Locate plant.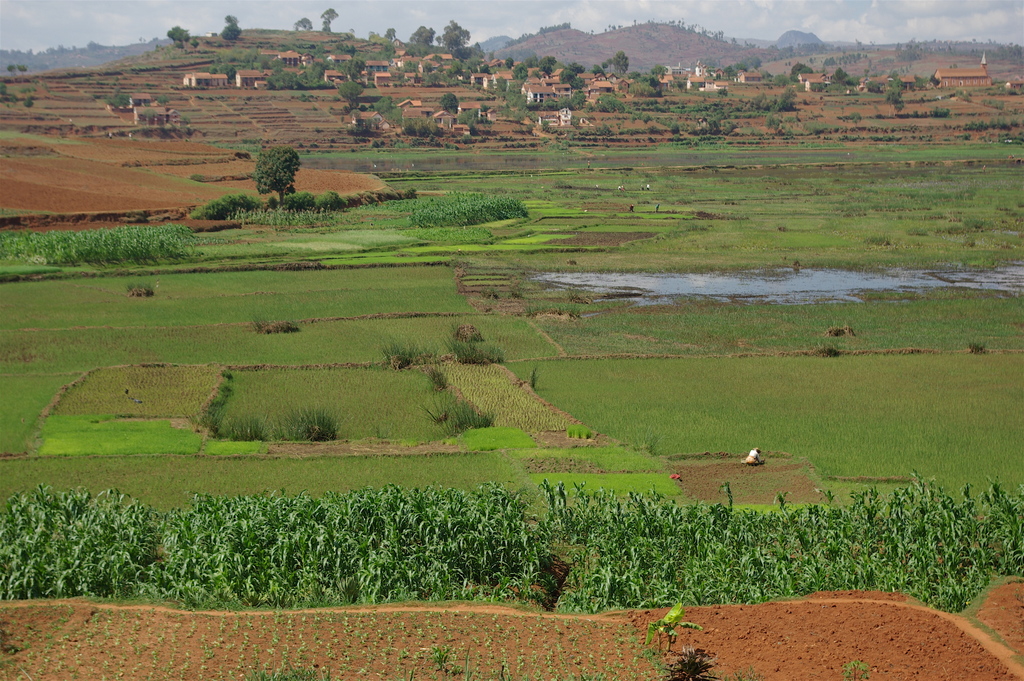
Bounding box: bbox(431, 639, 474, 680).
